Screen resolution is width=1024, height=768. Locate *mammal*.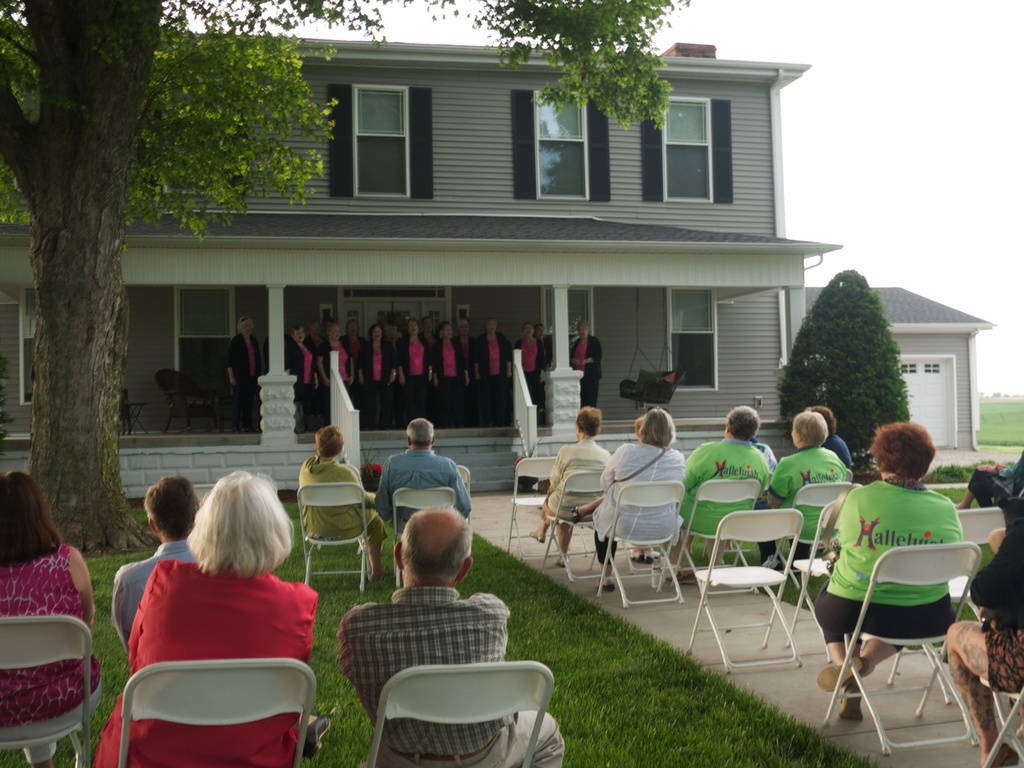
(left=106, top=470, right=340, bottom=760).
